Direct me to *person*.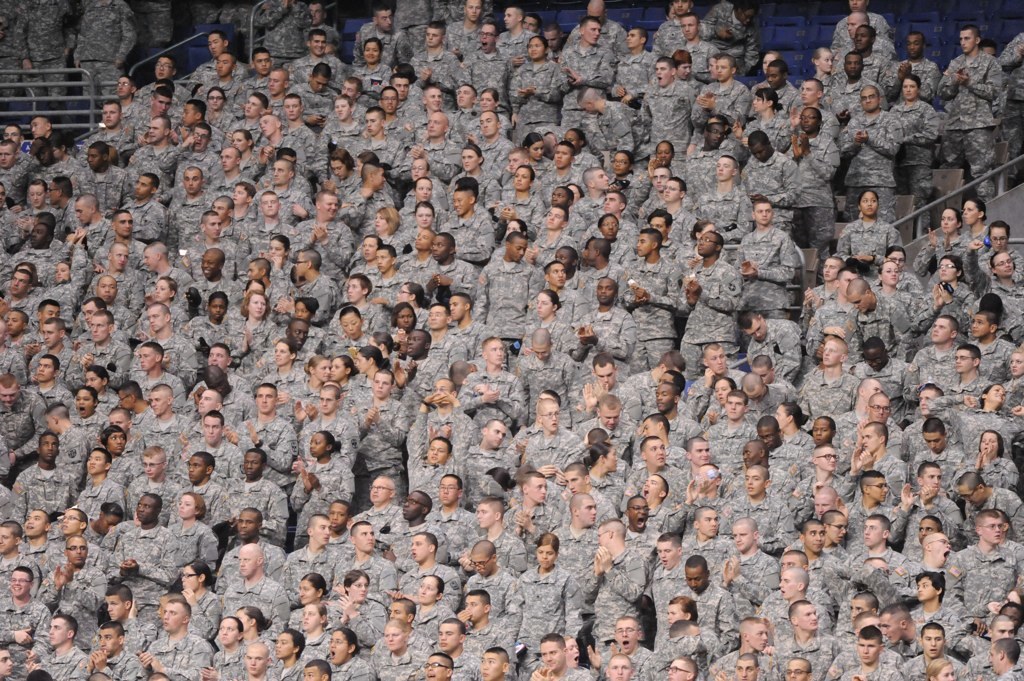
Direction: x1=750 y1=182 x2=812 y2=326.
